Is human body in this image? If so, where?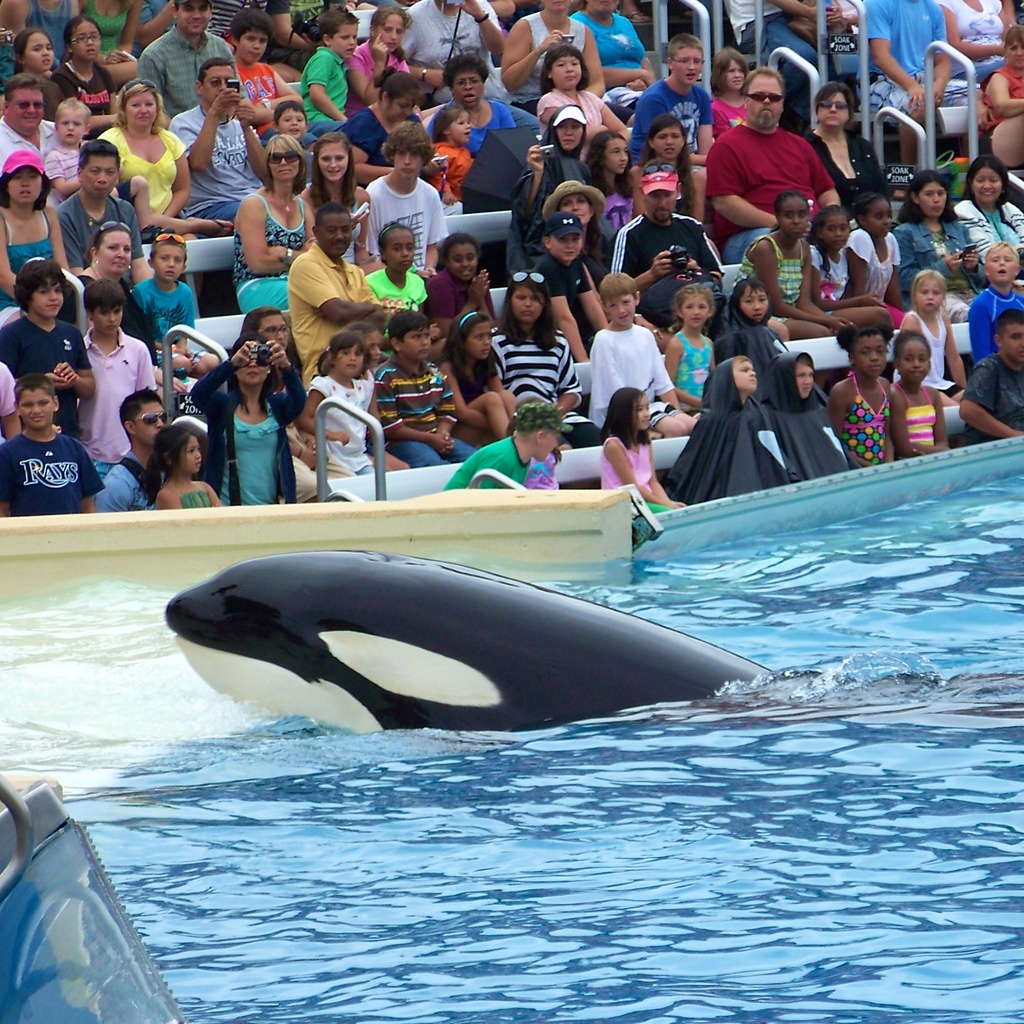
Yes, at crop(901, 268, 970, 406).
